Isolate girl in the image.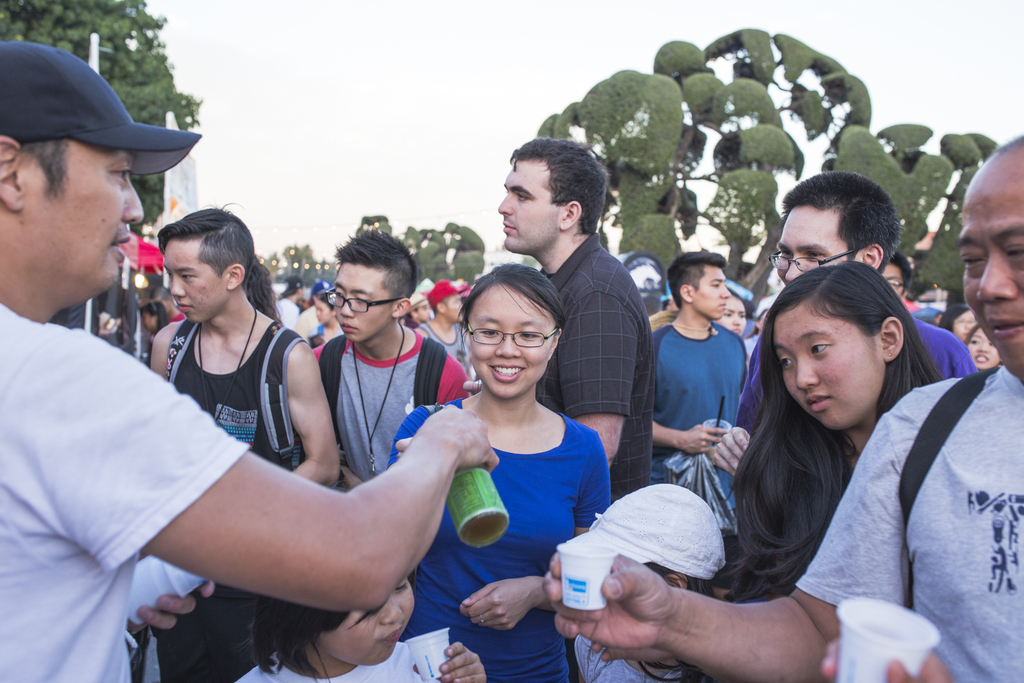
Isolated region: pyautogui.locateOnScreen(229, 562, 485, 682).
